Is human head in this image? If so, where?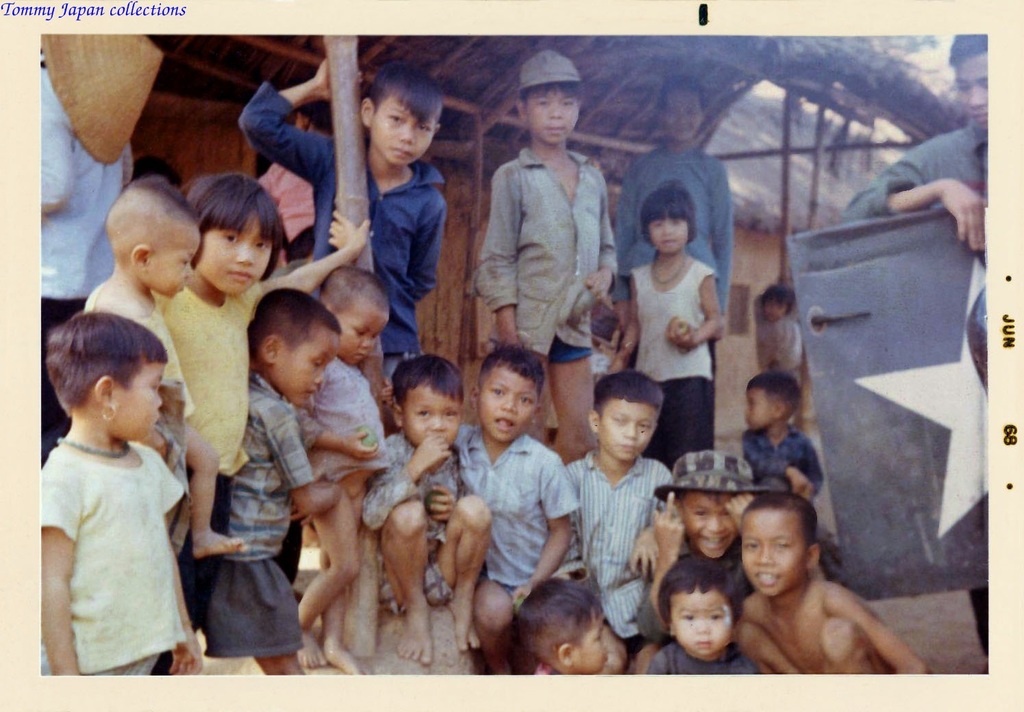
Yes, at BBox(101, 176, 207, 299).
